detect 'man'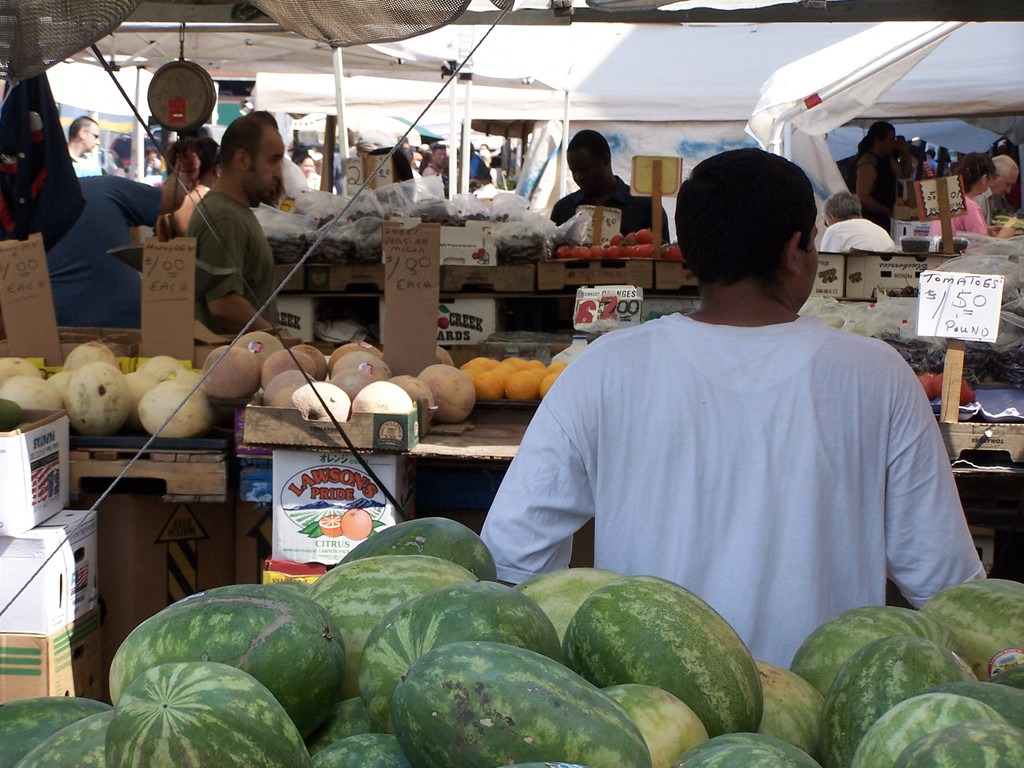
203,100,321,350
